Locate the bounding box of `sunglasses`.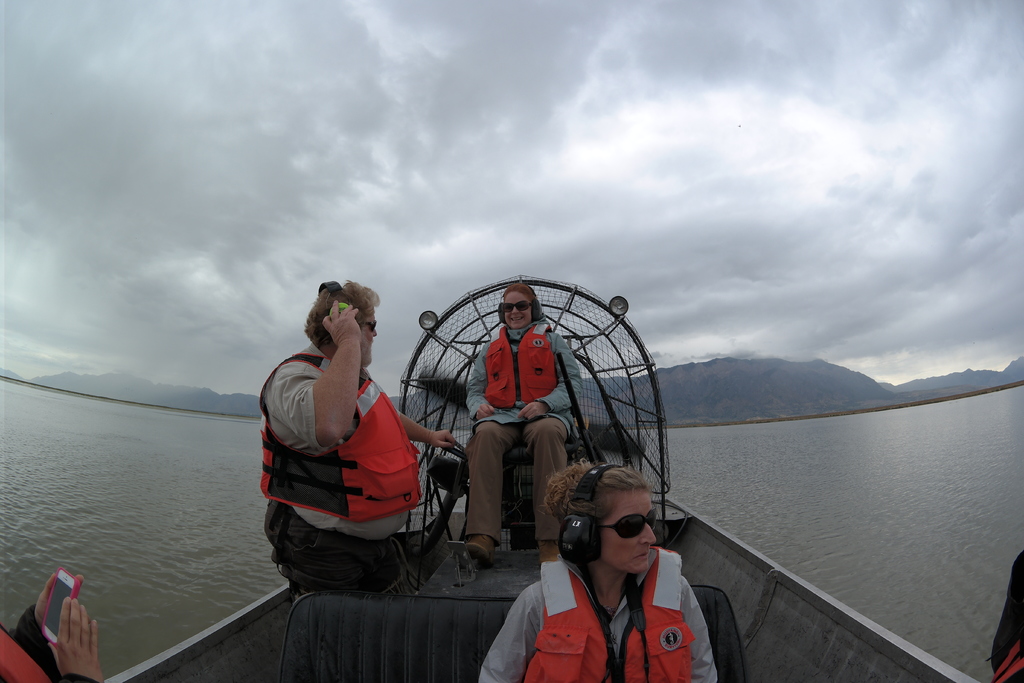
Bounding box: left=501, top=300, right=532, bottom=313.
